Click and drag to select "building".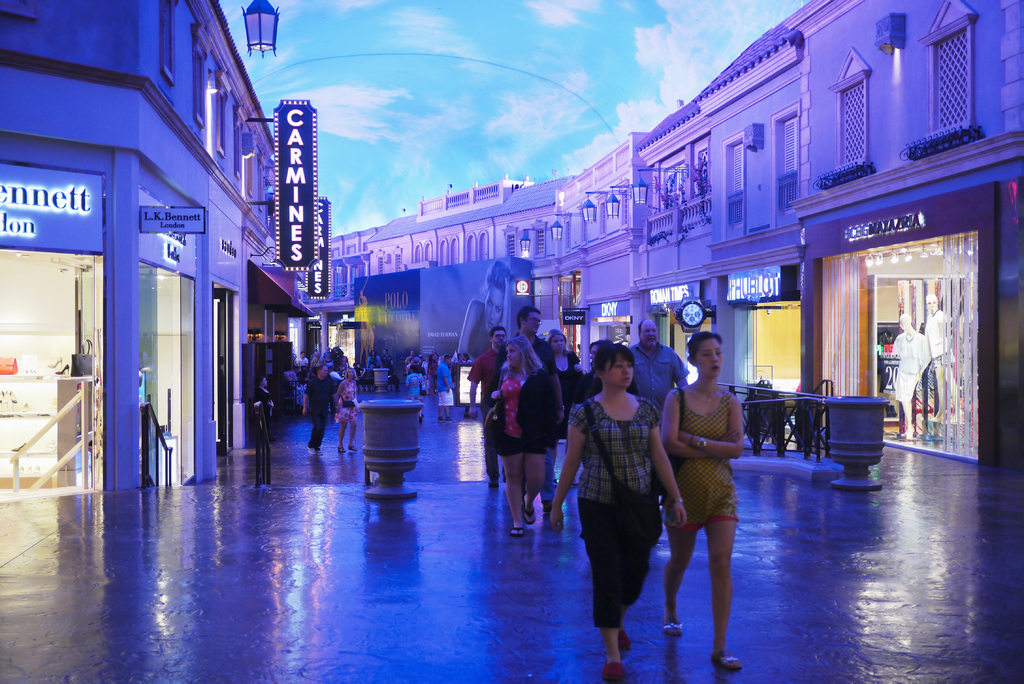
Selection: bbox=[641, 24, 804, 400].
